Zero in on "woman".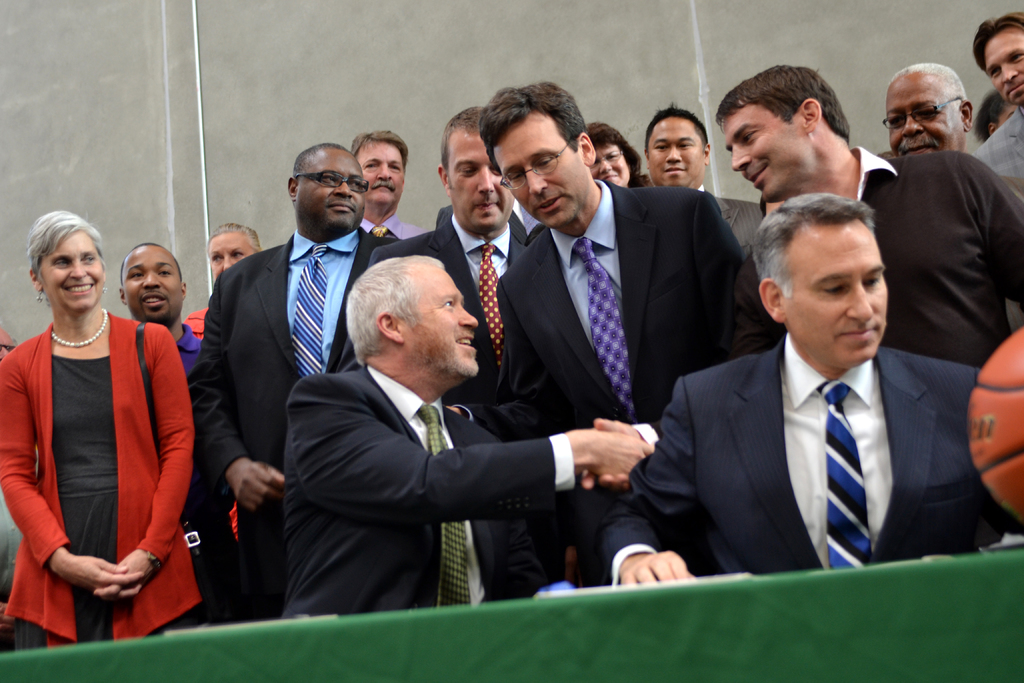
Zeroed in: rect(0, 213, 205, 644).
